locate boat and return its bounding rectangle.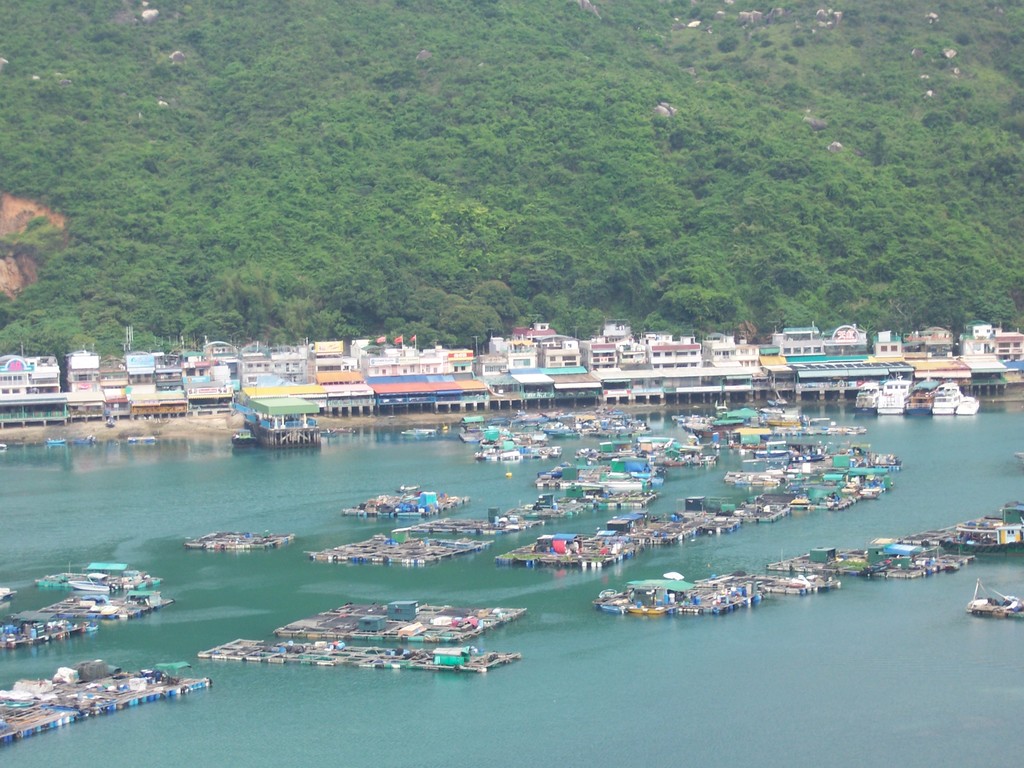
<bbox>72, 435, 95, 447</bbox>.
